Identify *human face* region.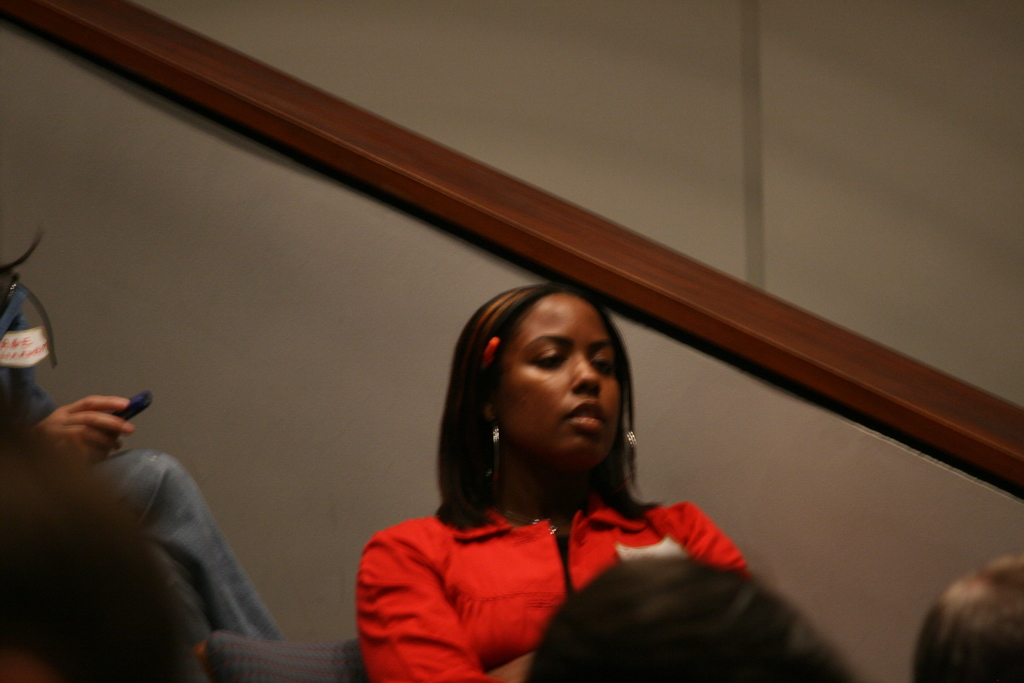
Region: (503, 297, 620, 469).
